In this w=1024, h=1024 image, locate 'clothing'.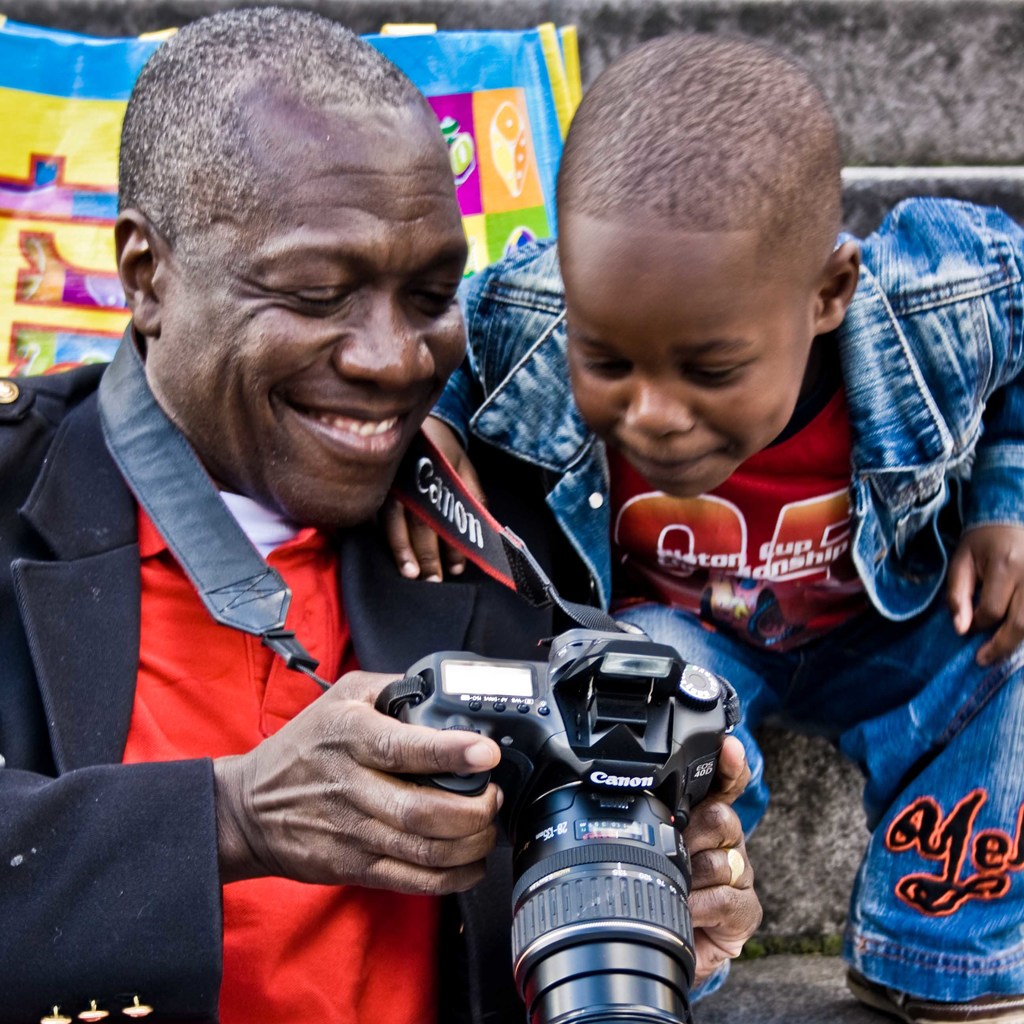
Bounding box: locate(415, 193, 1023, 1014).
